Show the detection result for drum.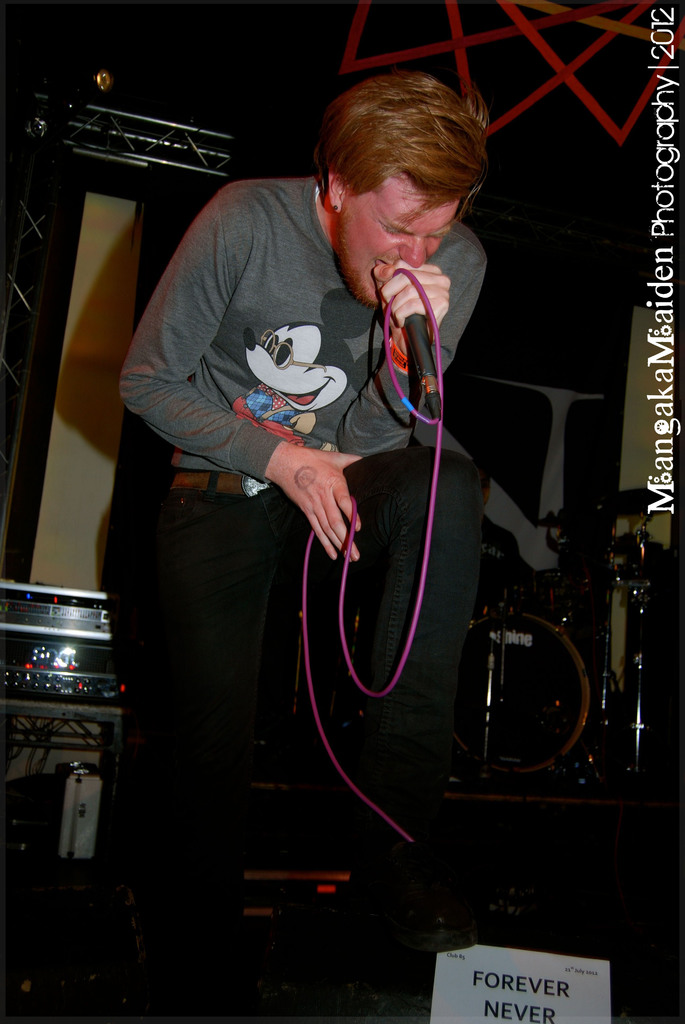
[461, 612, 594, 776].
